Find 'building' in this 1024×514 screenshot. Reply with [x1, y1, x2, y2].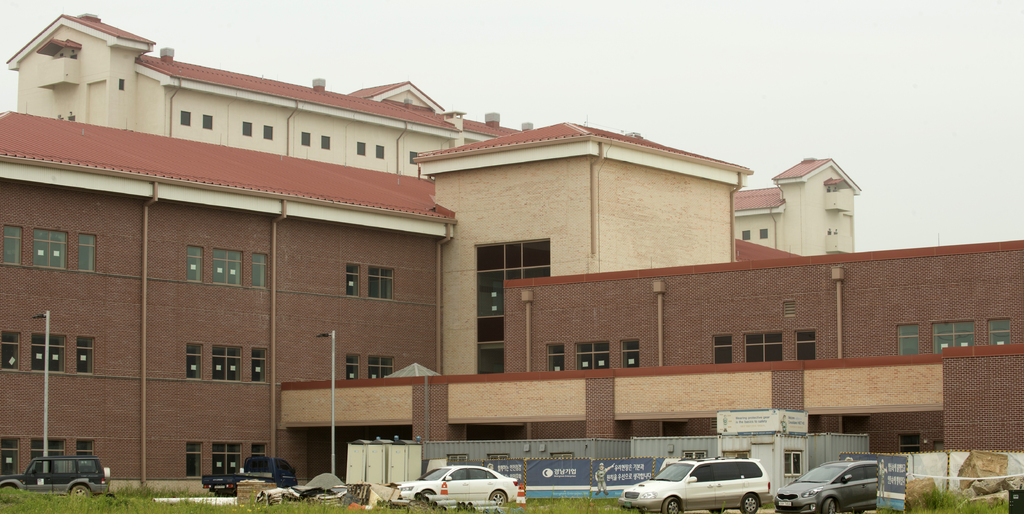
[0, 110, 1023, 490].
